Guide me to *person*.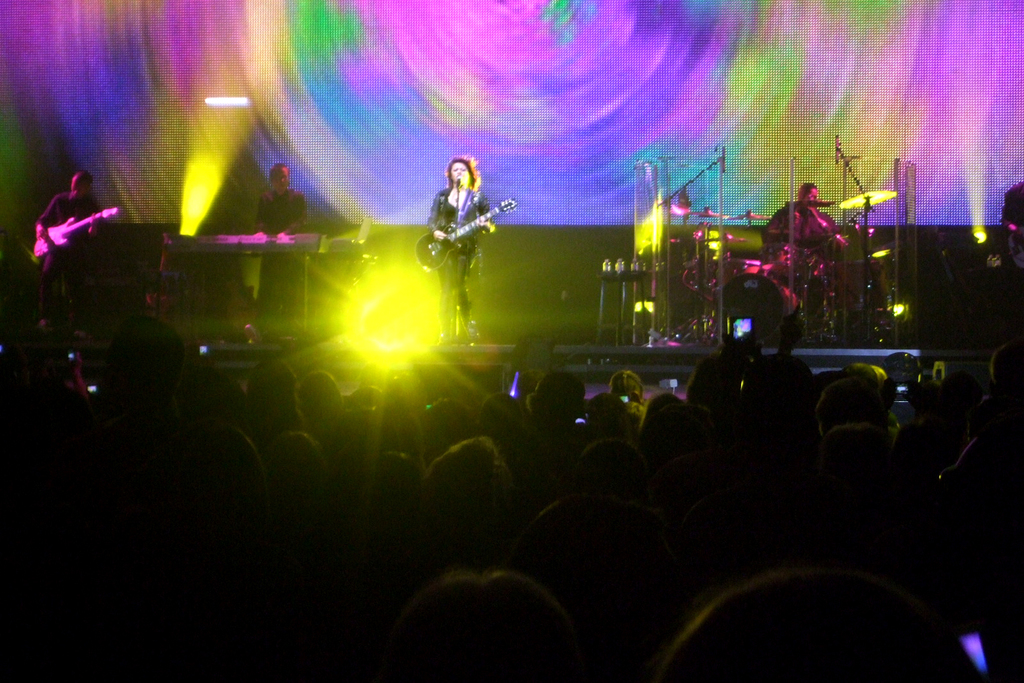
Guidance: select_region(247, 162, 311, 315).
